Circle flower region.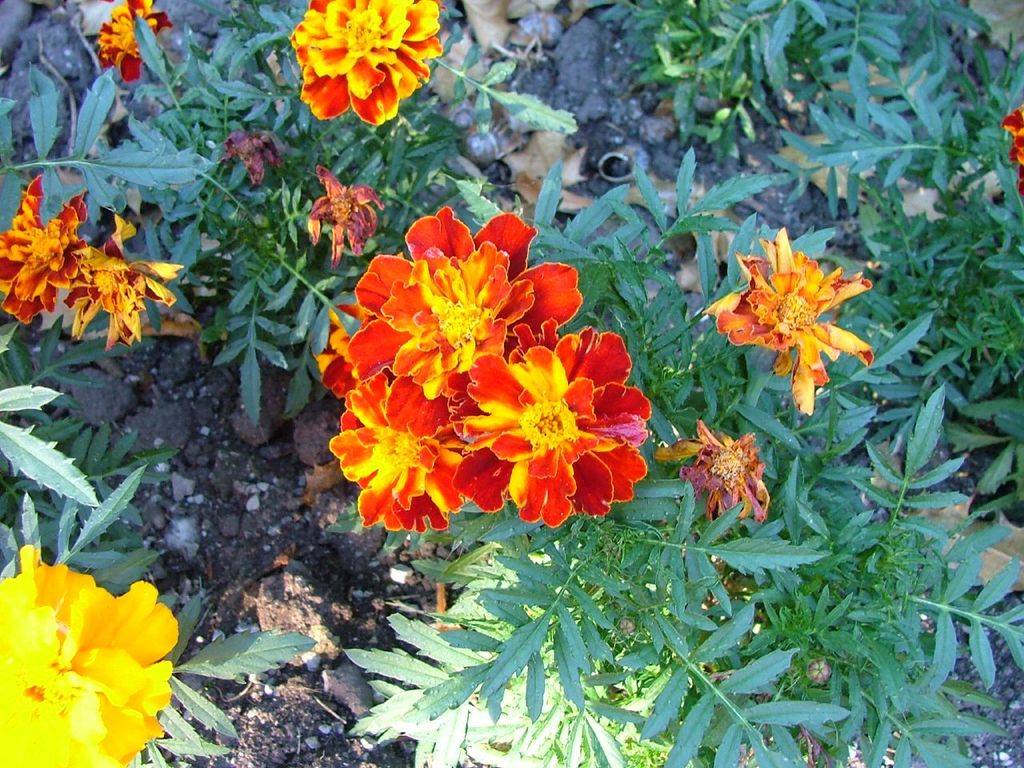
Region: [left=708, top=224, right=866, bottom=396].
